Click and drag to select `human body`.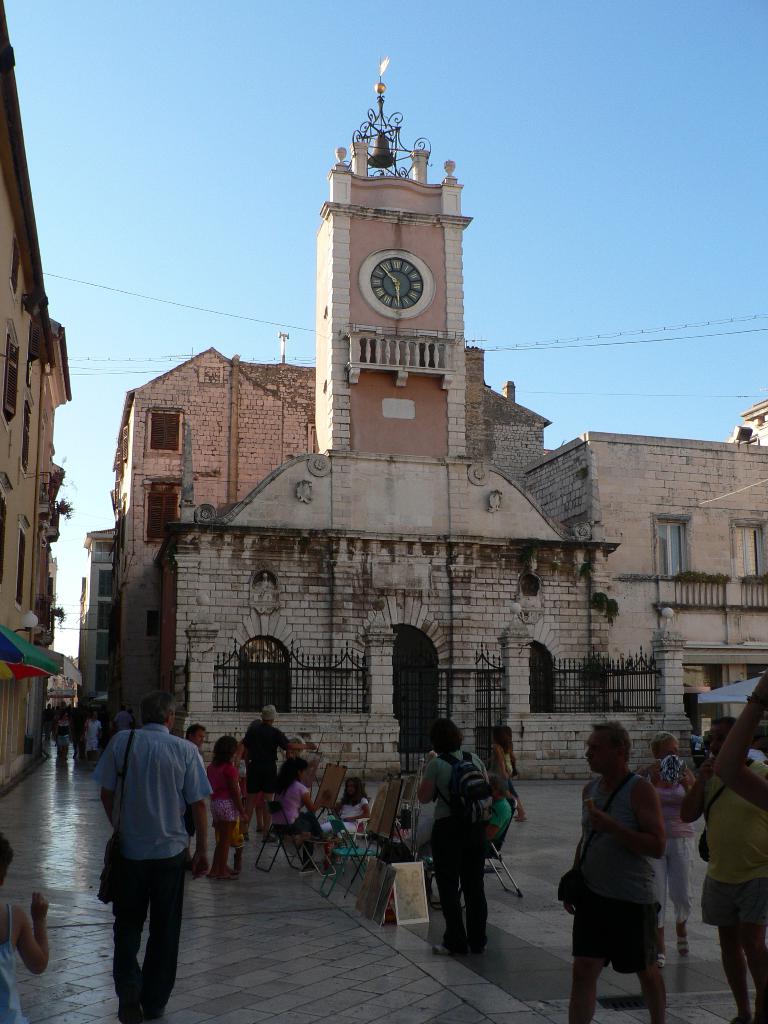
Selection: 557 719 678 1013.
